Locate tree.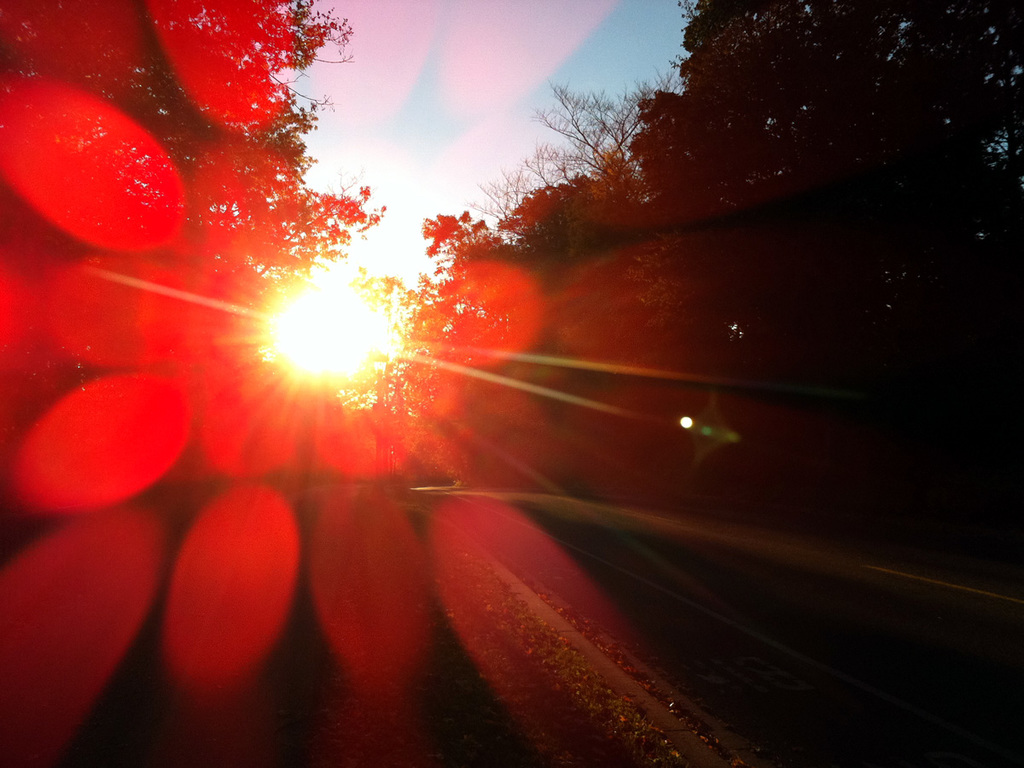
Bounding box: left=629, top=0, right=1023, bottom=230.
